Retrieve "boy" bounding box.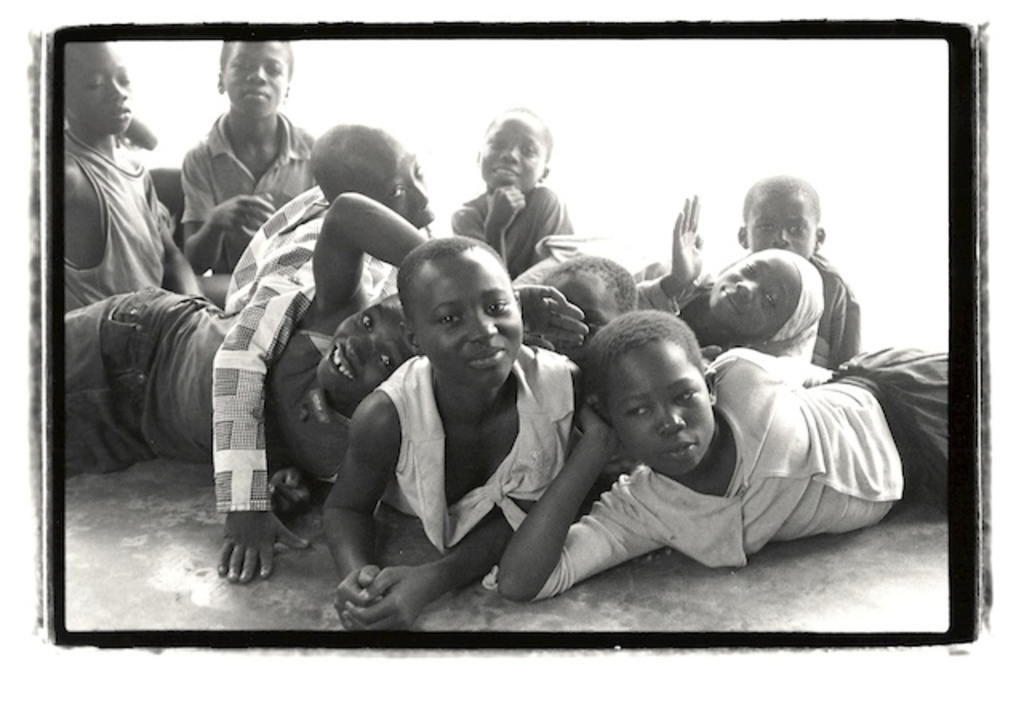
Bounding box: left=42, top=30, right=195, bottom=307.
